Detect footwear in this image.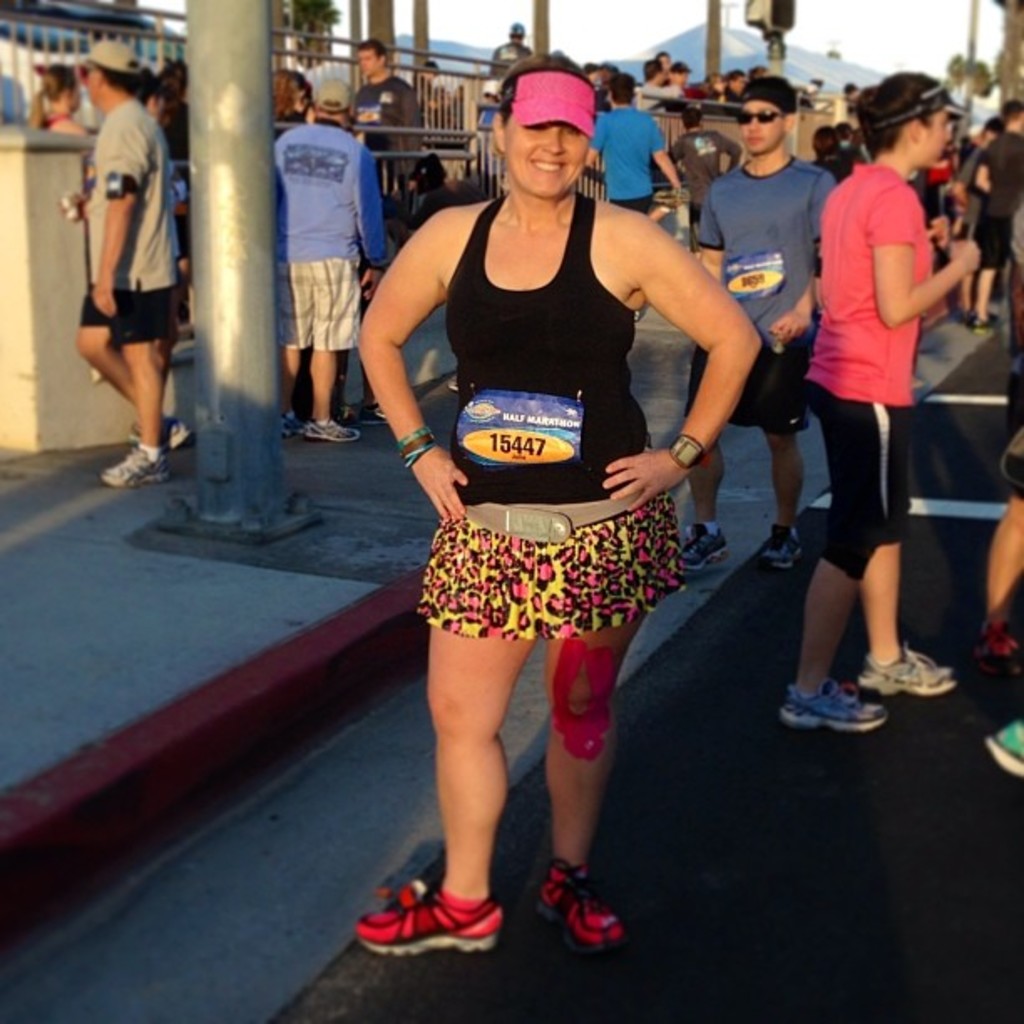
Detection: region(92, 448, 162, 492).
